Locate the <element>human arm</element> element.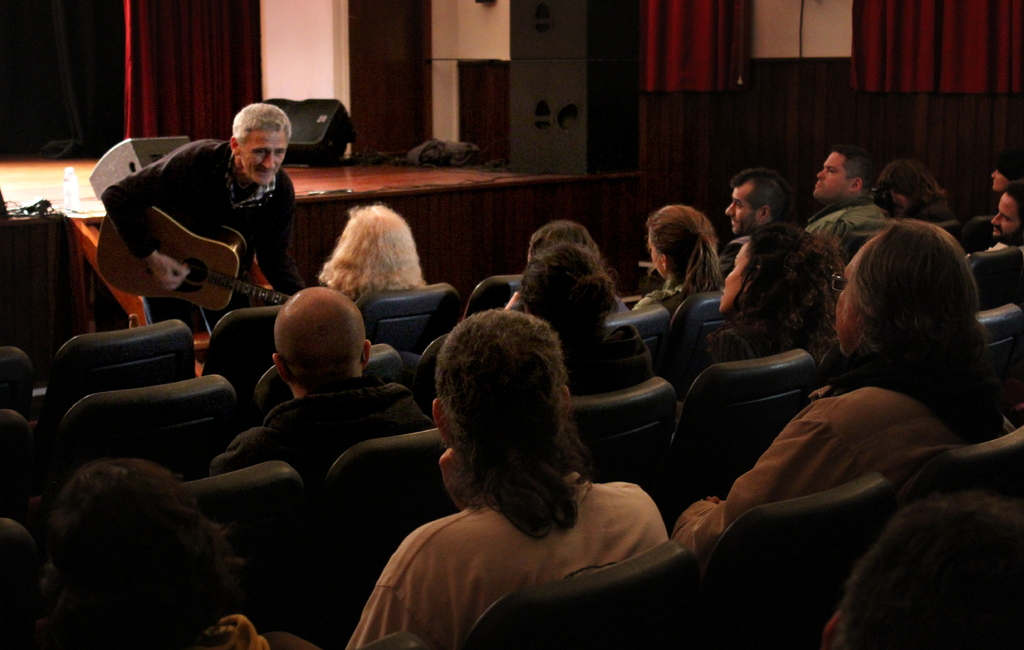
Element bbox: {"left": 698, "top": 336, "right": 724, "bottom": 371}.
